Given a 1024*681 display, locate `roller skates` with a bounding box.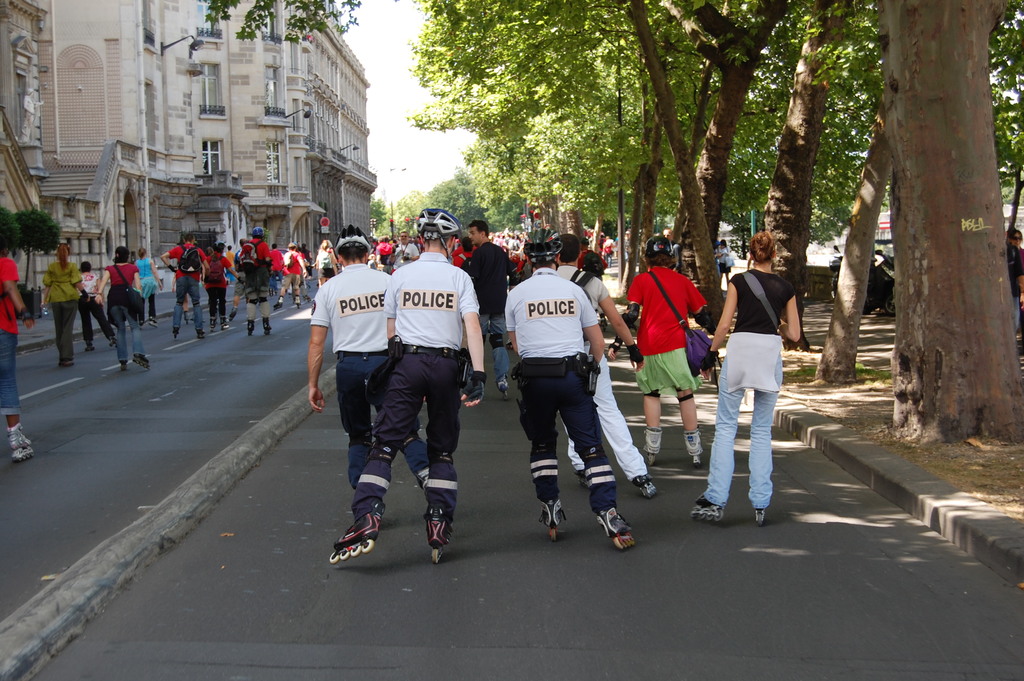
Located: (left=195, top=328, right=204, bottom=340).
